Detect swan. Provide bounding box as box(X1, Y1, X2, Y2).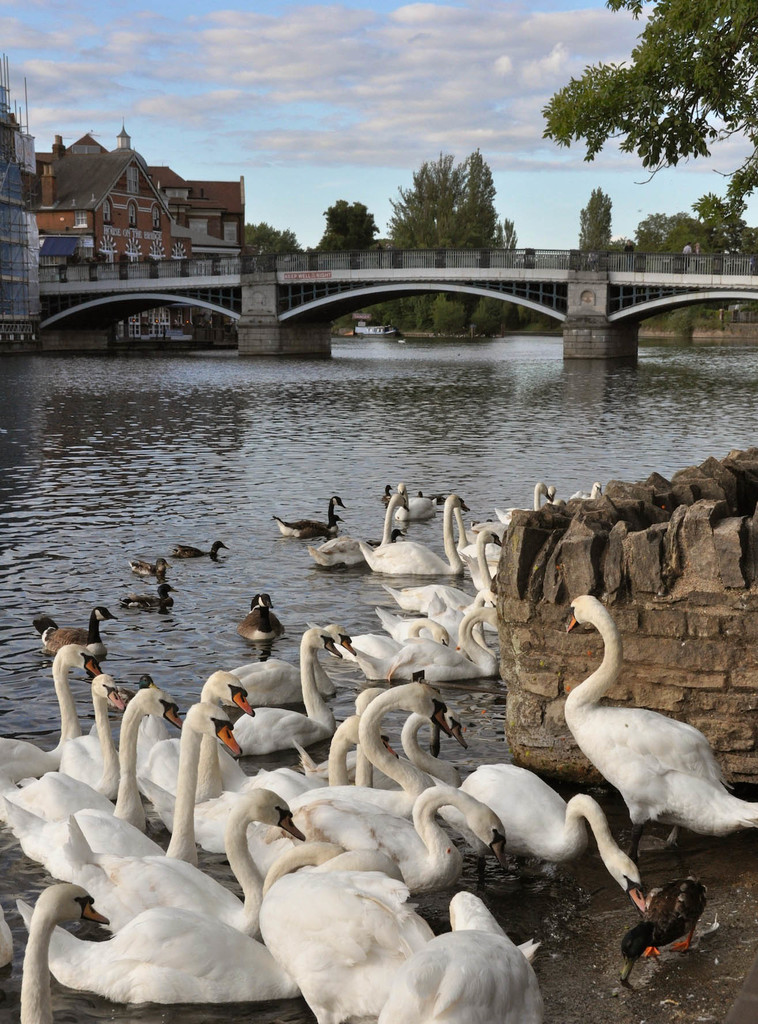
box(284, 678, 456, 817).
